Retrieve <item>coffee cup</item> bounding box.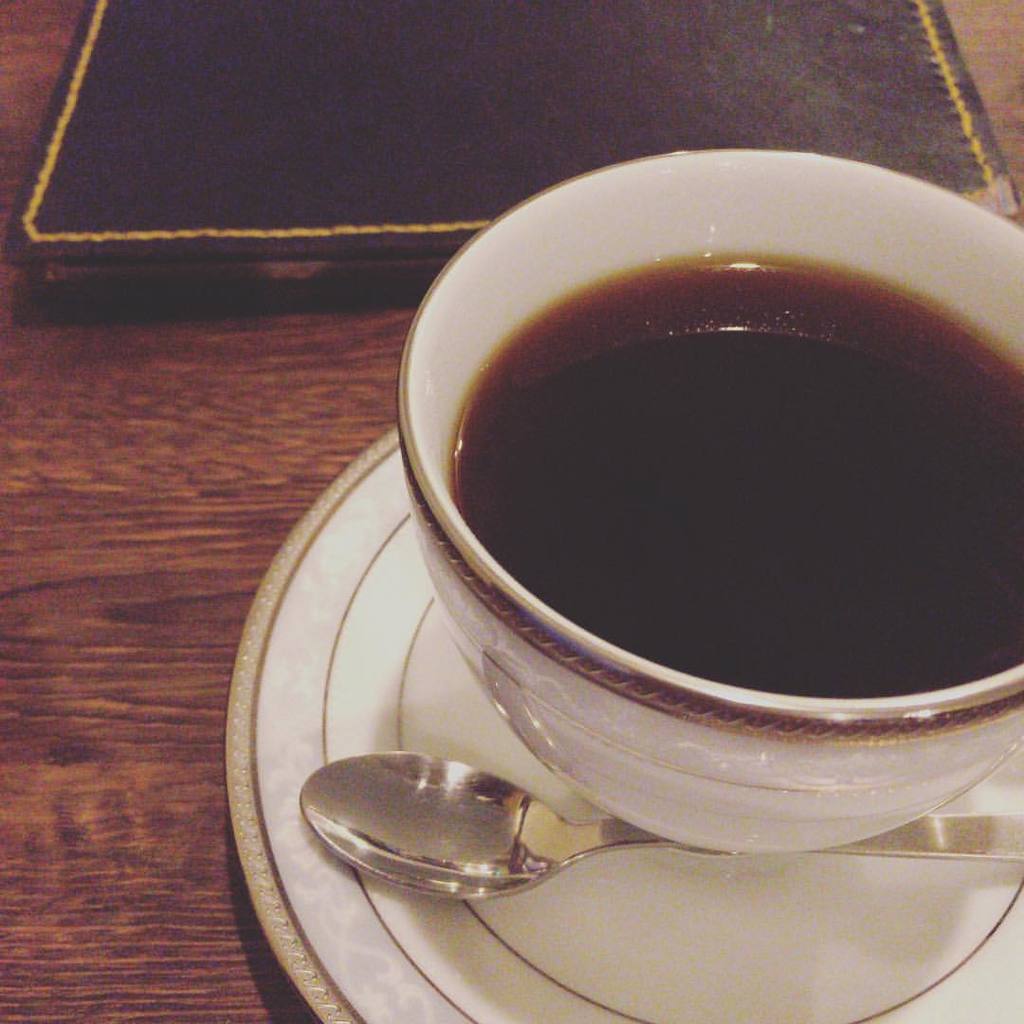
Bounding box: 391 139 1023 858.
